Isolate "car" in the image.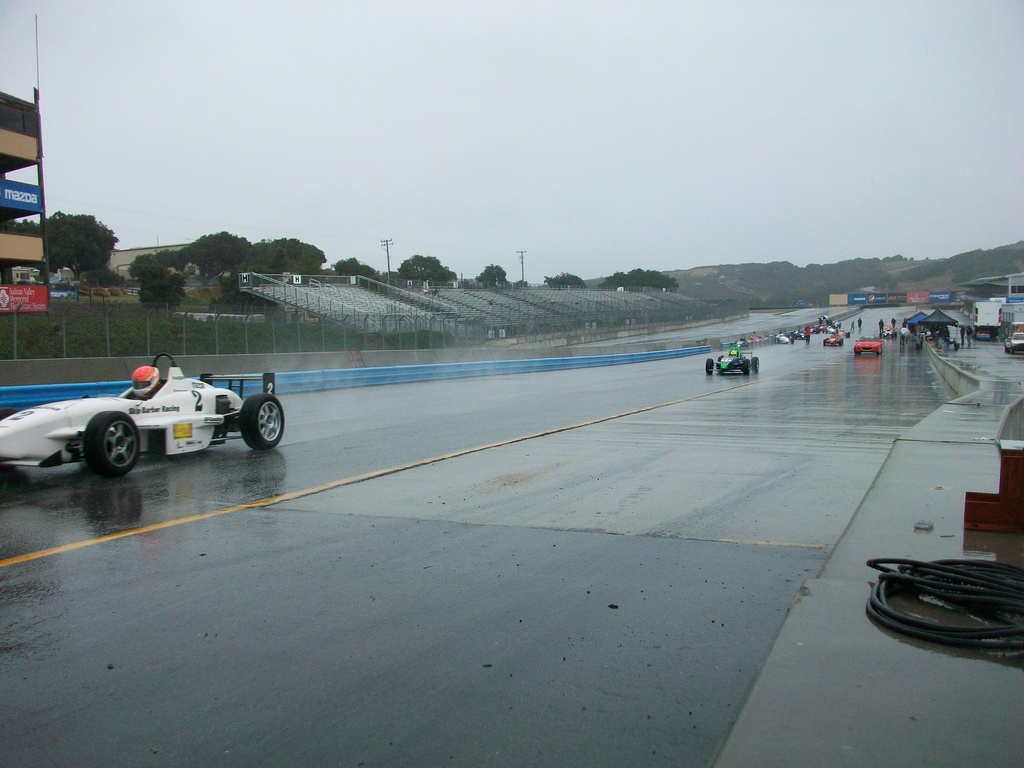
Isolated region: [1004,335,1023,347].
